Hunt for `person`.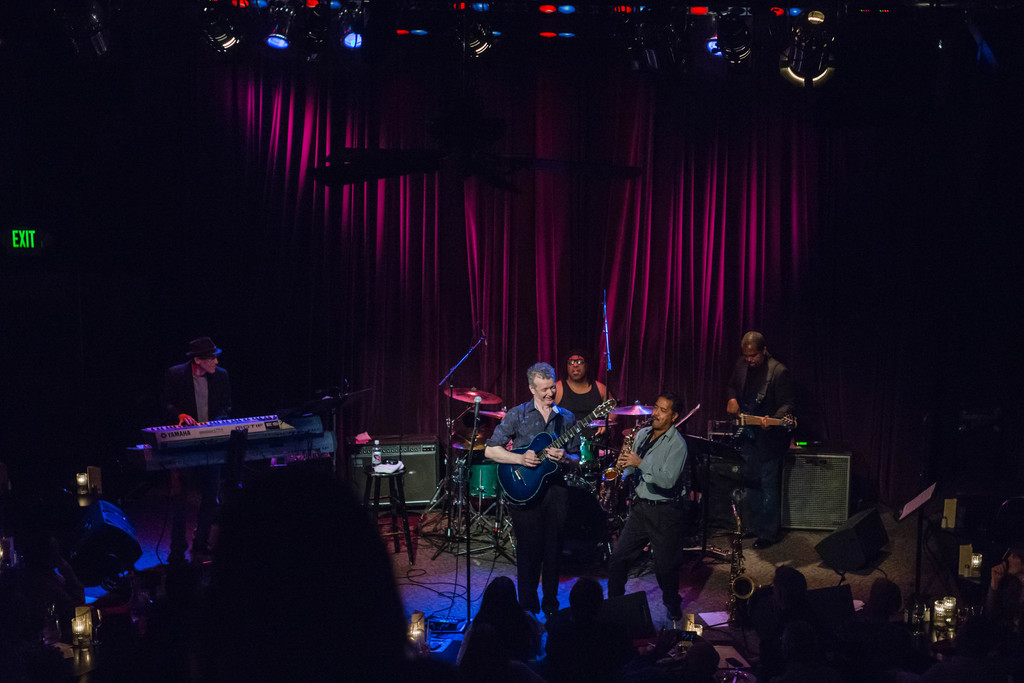
Hunted down at left=717, top=329, right=797, bottom=550.
